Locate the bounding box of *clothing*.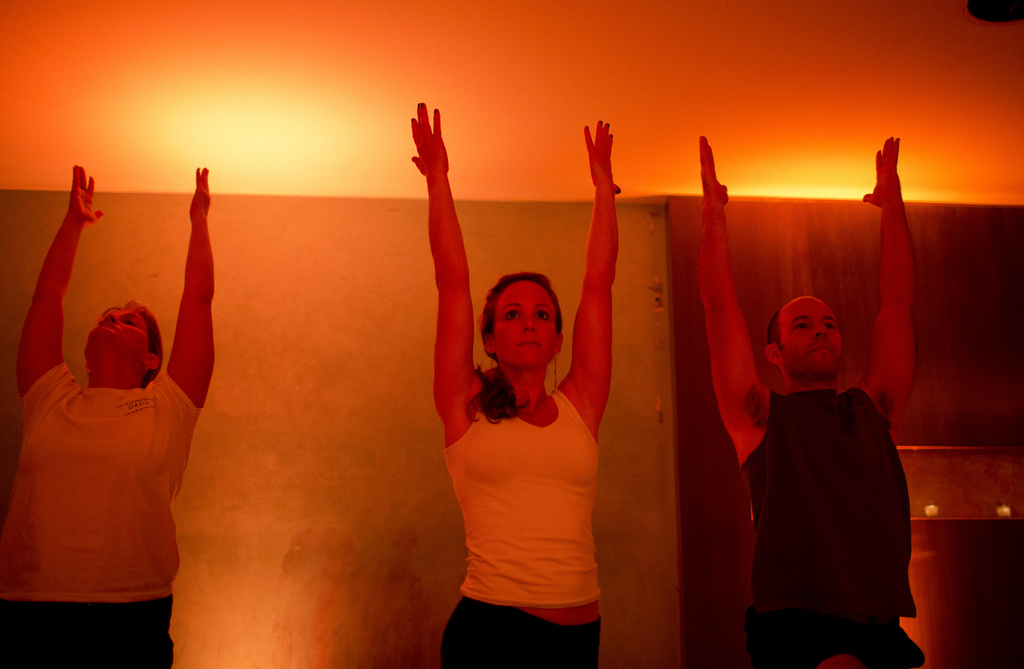
Bounding box: (left=752, top=337, right=922, bottom=652).
